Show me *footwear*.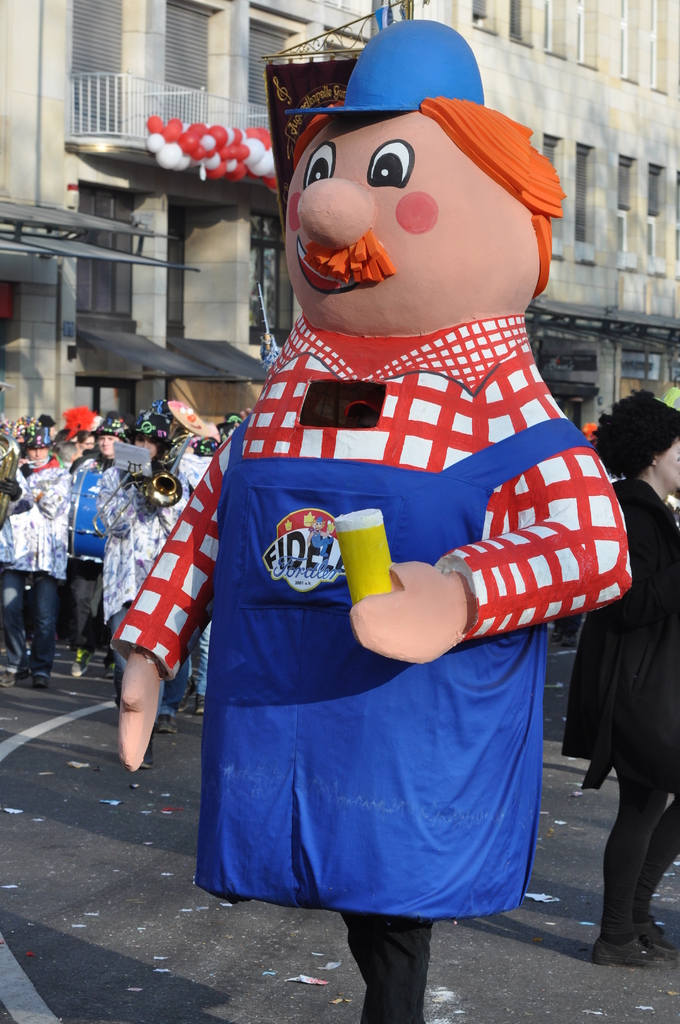
*footwear* is here: left=132, top=721, right=161, bottom=771.
